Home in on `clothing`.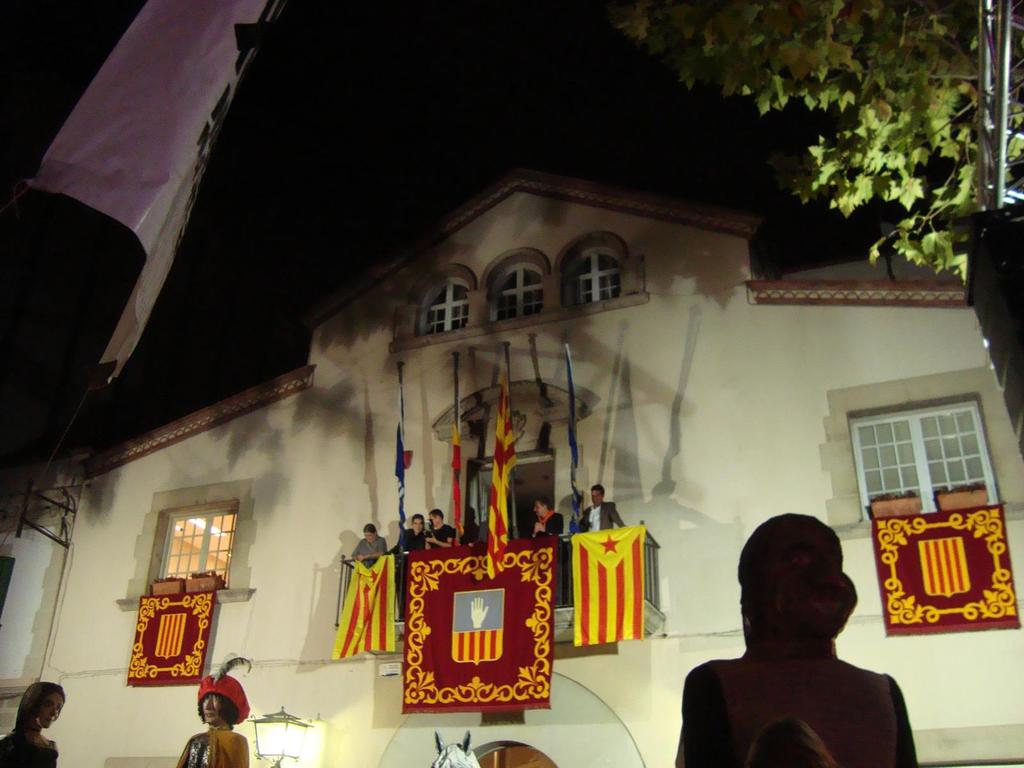
Homed in at rect(582, 501, 622, 534).
